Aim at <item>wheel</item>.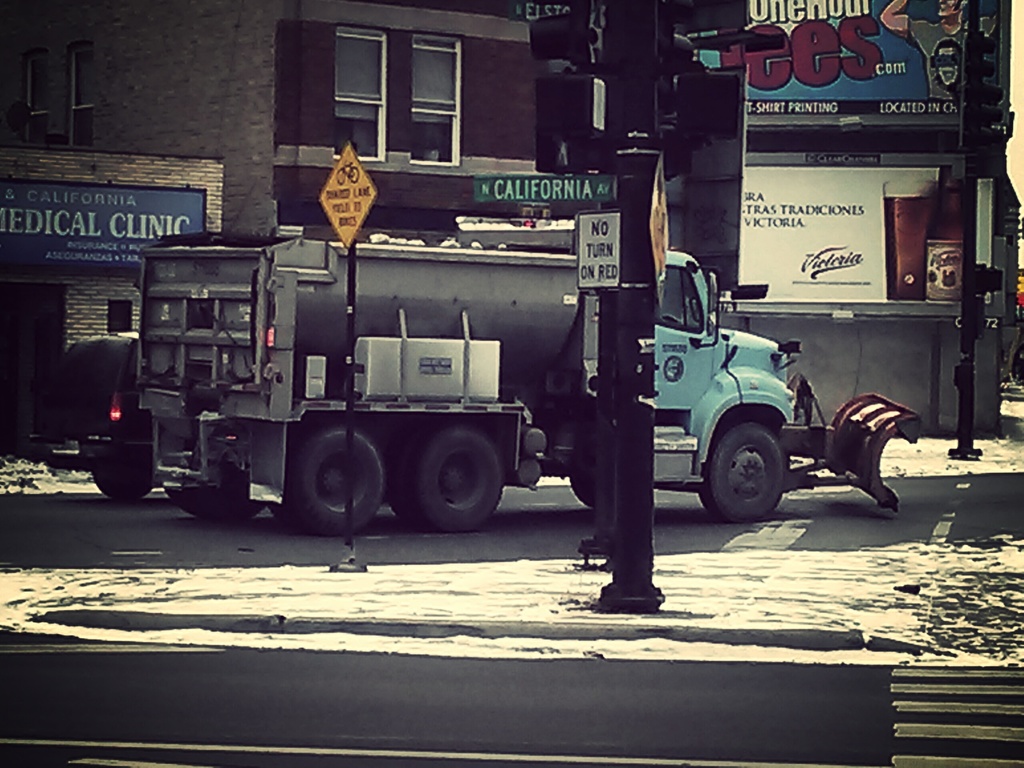
Aimed at 99,467,151,507.
